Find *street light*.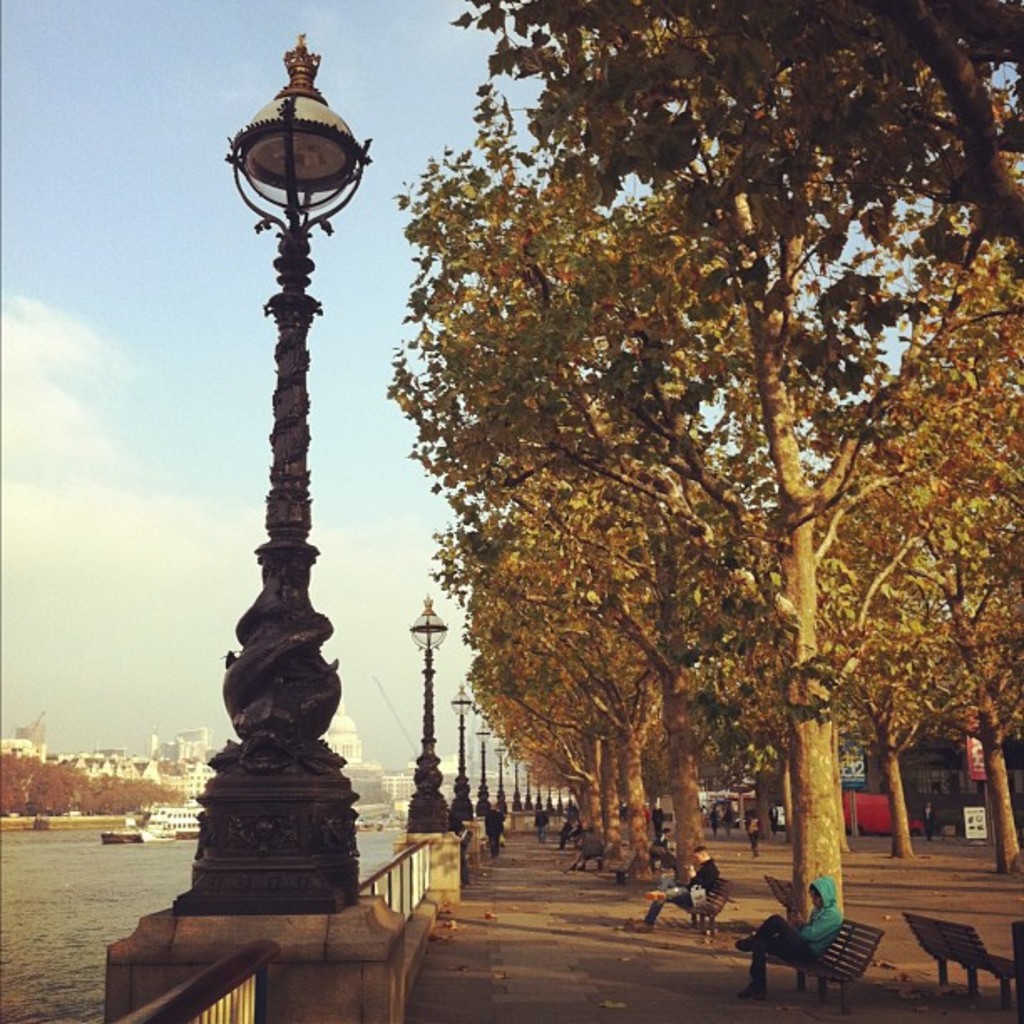
<bbox>502, 755, 522, 815</bbox>.
